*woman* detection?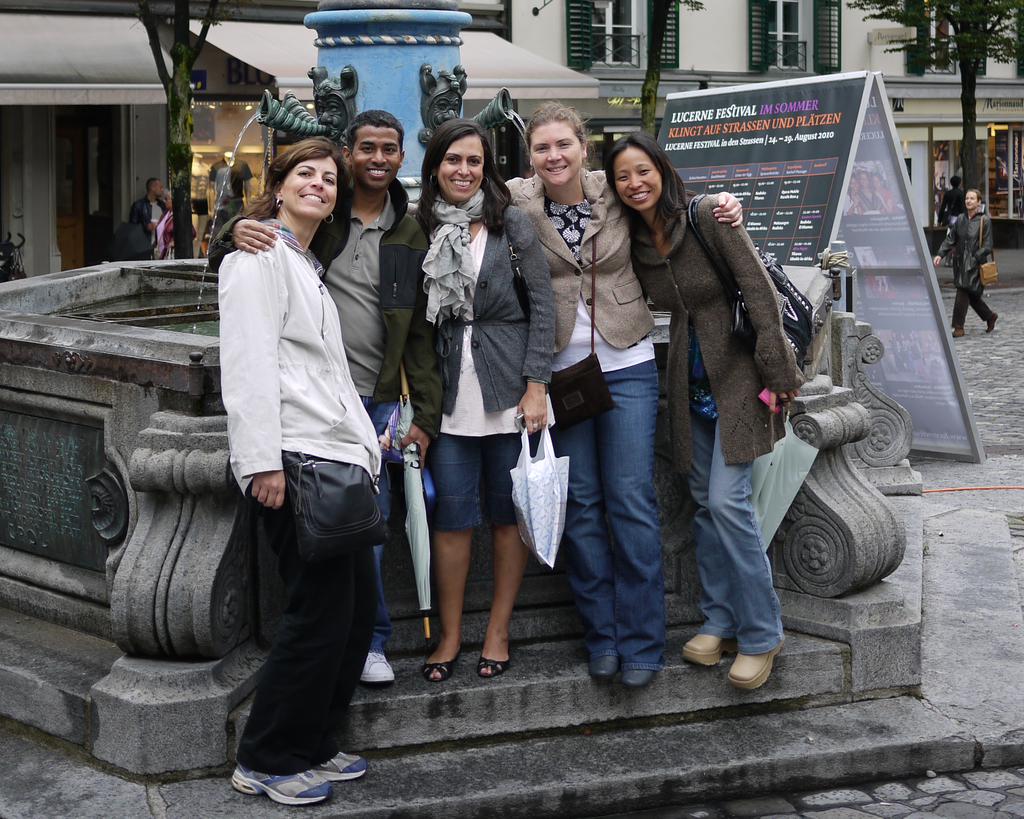
870/173/902/214
